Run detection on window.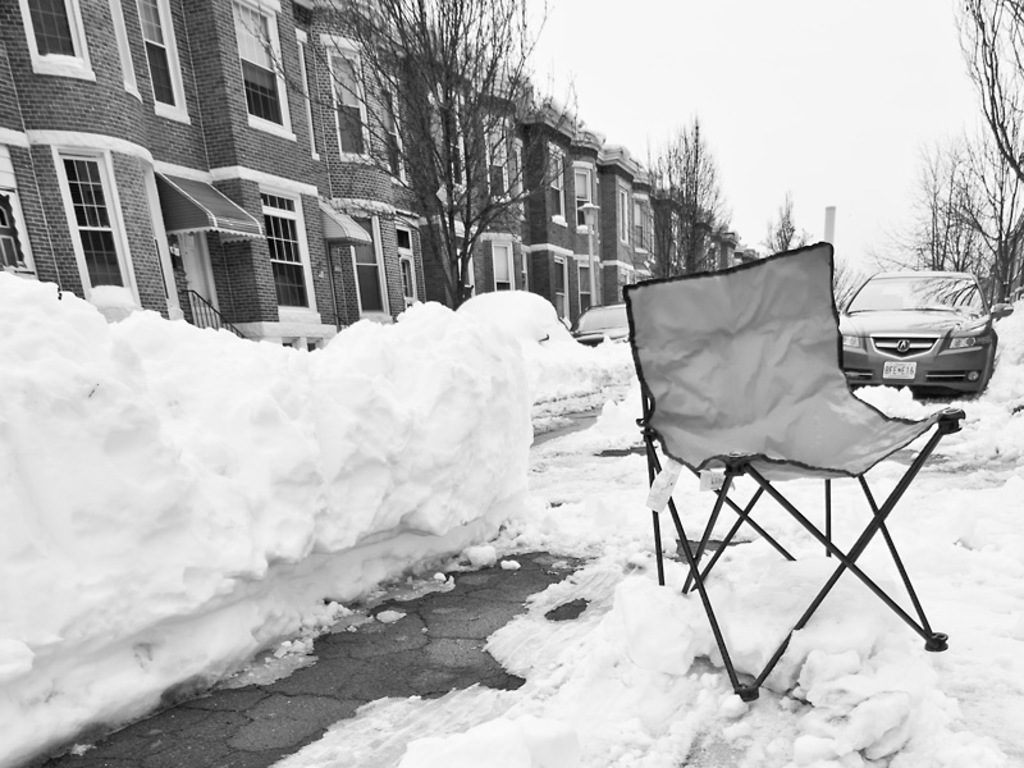
Result: <bbox>51, 147, 137, 312</bbox>.
